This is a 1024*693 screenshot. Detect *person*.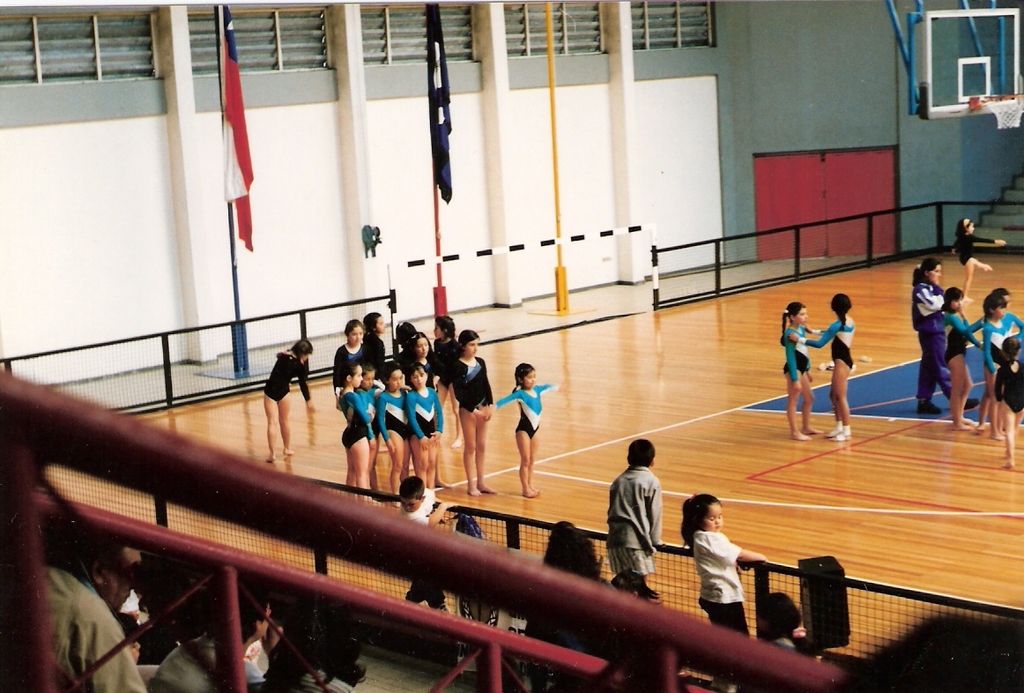
<region>396, 477, 455, 628</region>.
